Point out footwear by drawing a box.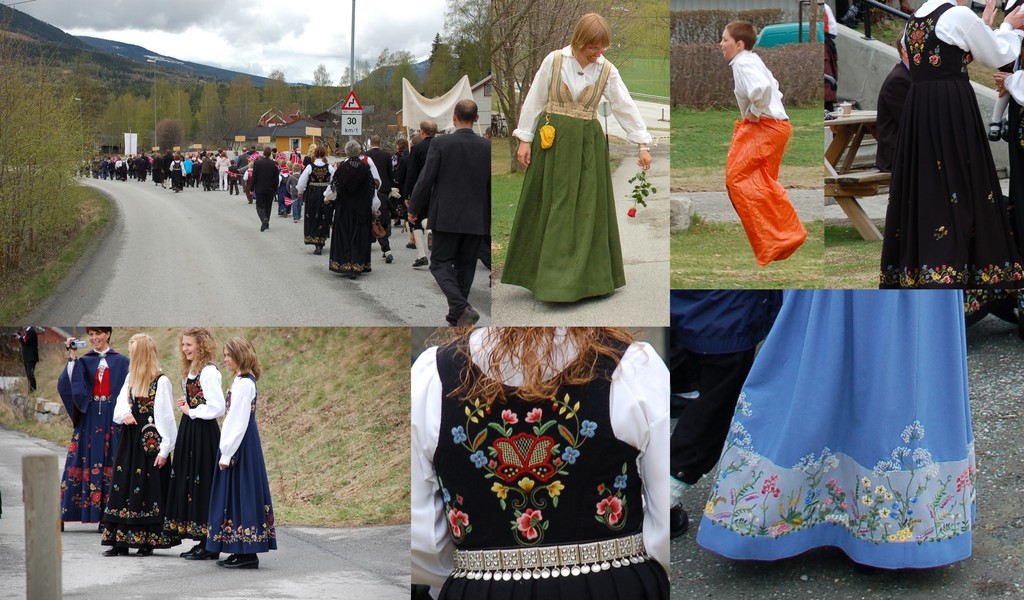
<region>138, 546, 150, 558</region>.
